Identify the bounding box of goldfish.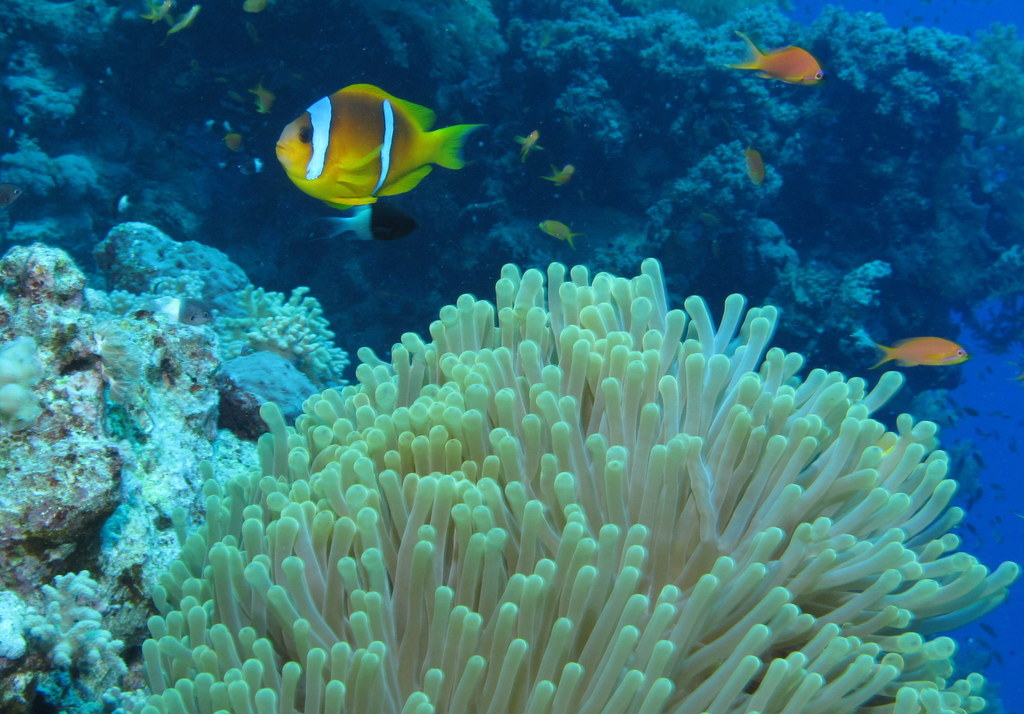
Rect(747, 146, 766, 183).
